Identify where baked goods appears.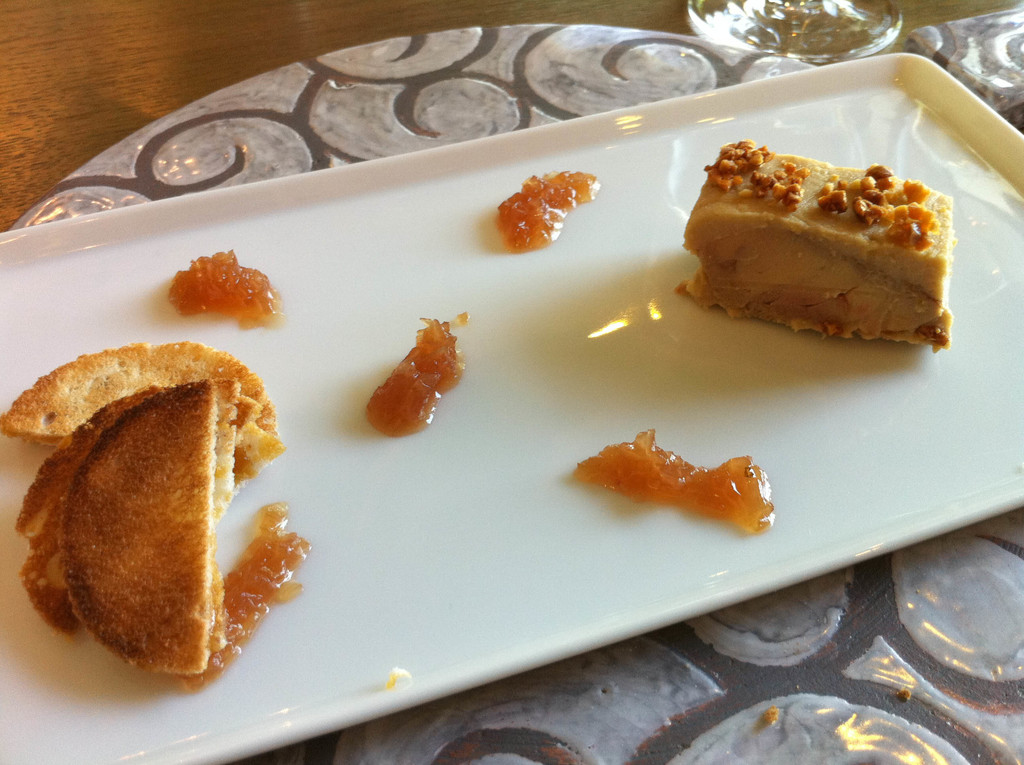
Appears at BBox(671, 134, 956, 357).
